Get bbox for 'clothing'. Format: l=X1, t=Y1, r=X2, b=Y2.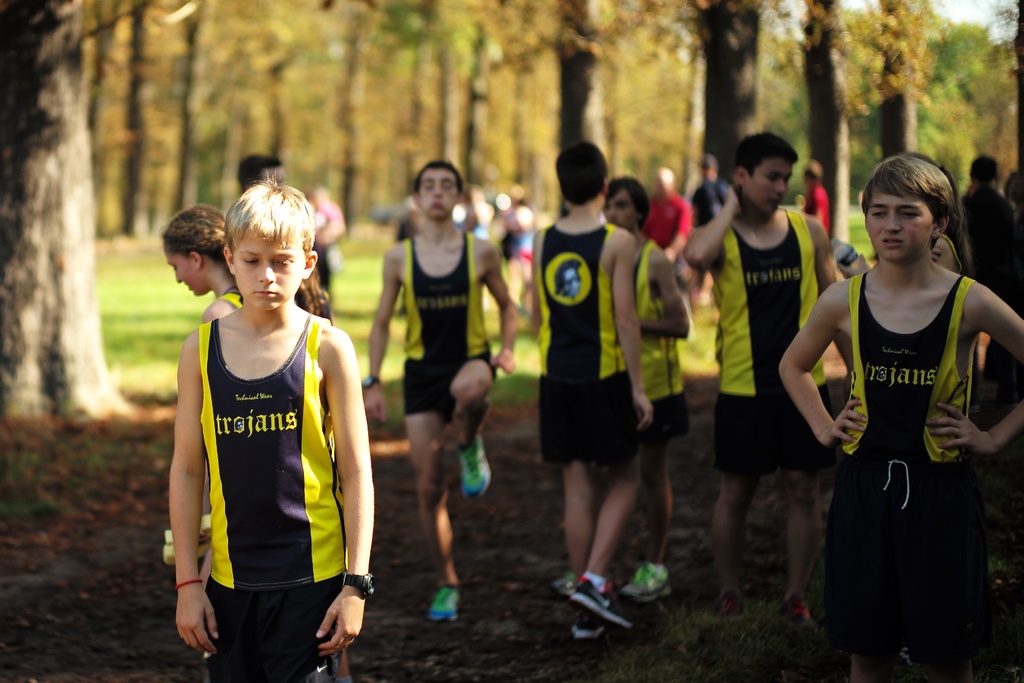
l=685, t=178, r=727, b=229.
